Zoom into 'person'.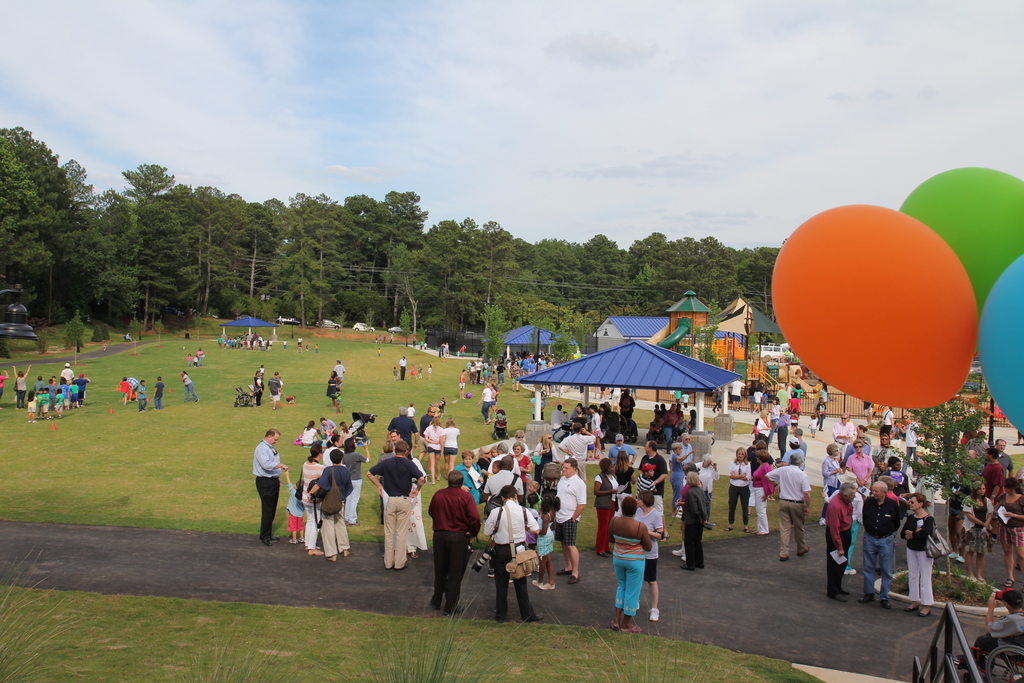
Zoom target: [left=476, top=484, right=541, bottom=623].
